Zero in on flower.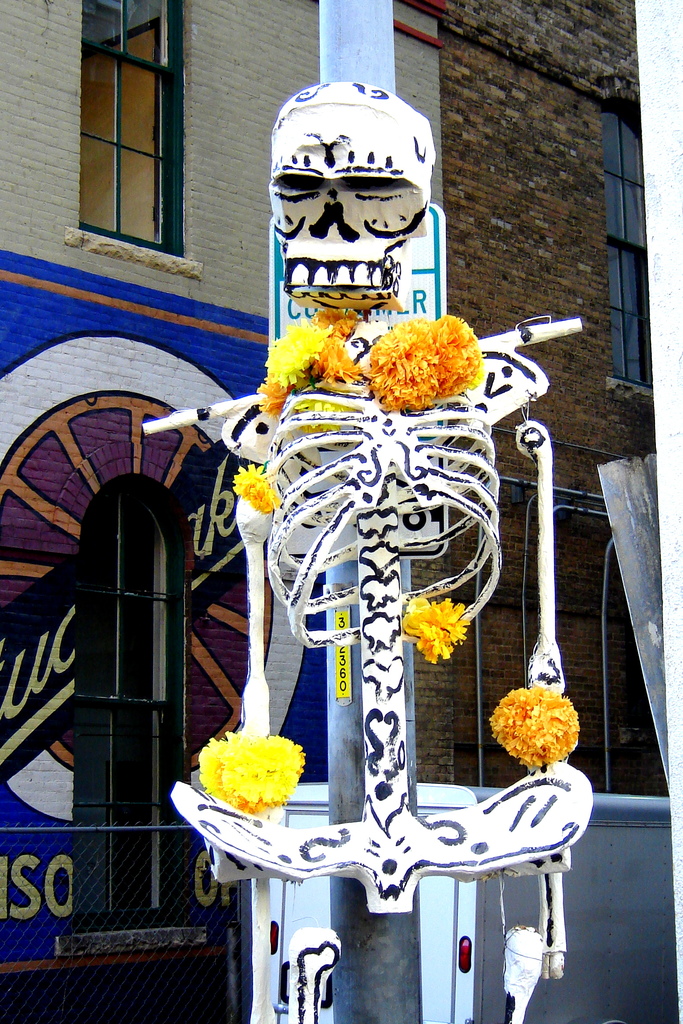
Zeroed in: 202/726/308/817.
